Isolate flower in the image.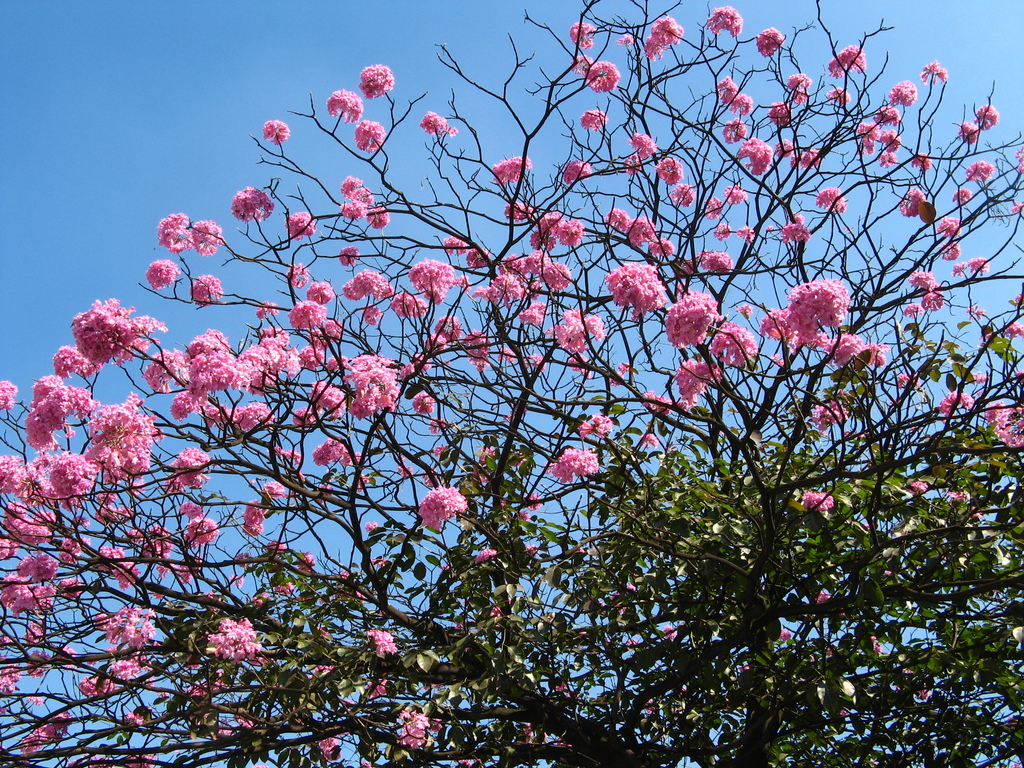
Isolated region: x1=190 y1=273 x2=230 y2=304.
